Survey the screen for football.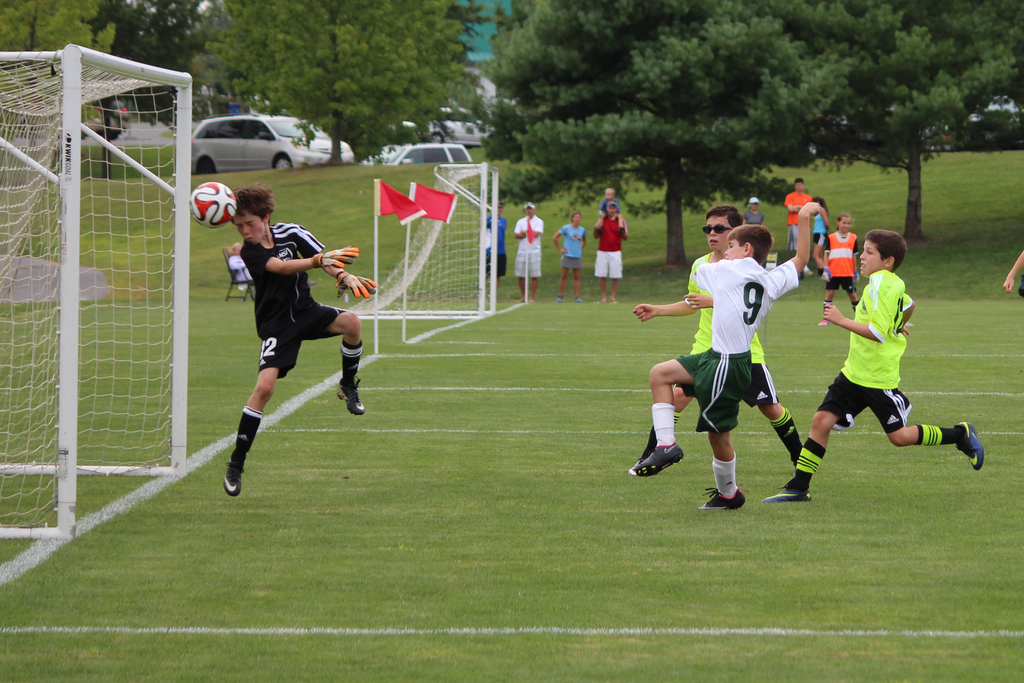
Survey found: <bbox>190, 181, 237, 229</bbox>.
